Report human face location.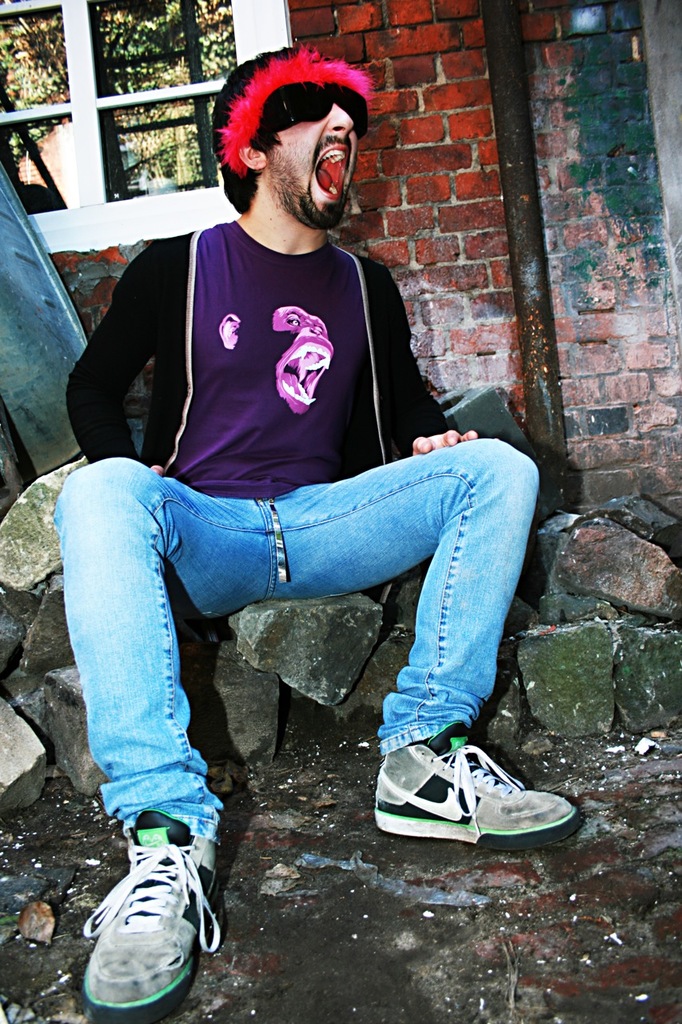
Report: [269,90,353,227].
